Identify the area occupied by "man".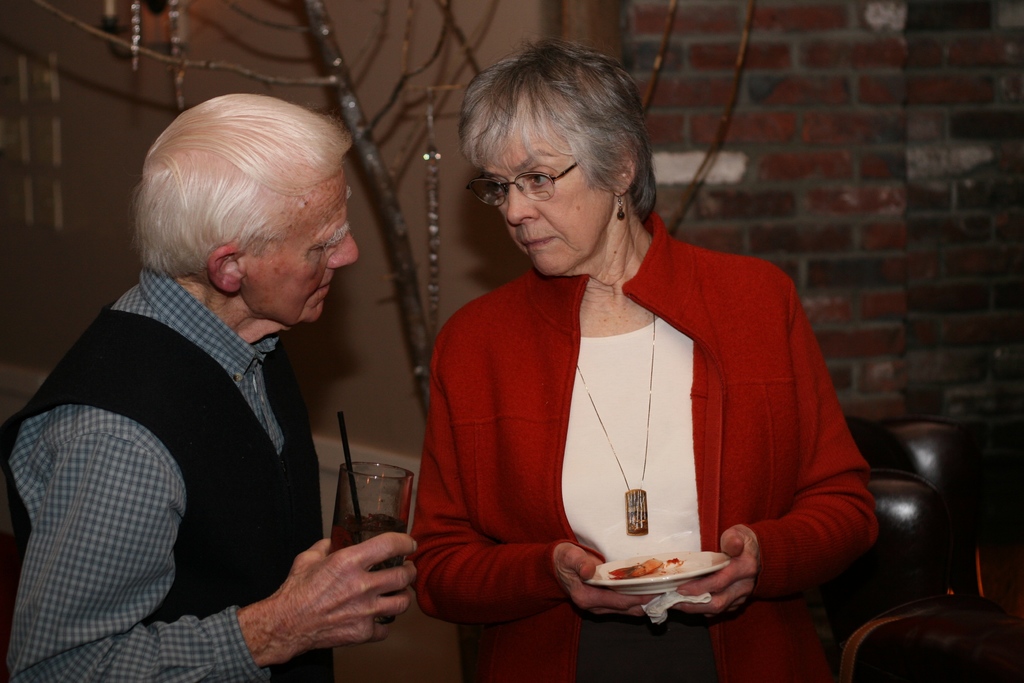
Area: l=5, t=83, r=408, b=676.
